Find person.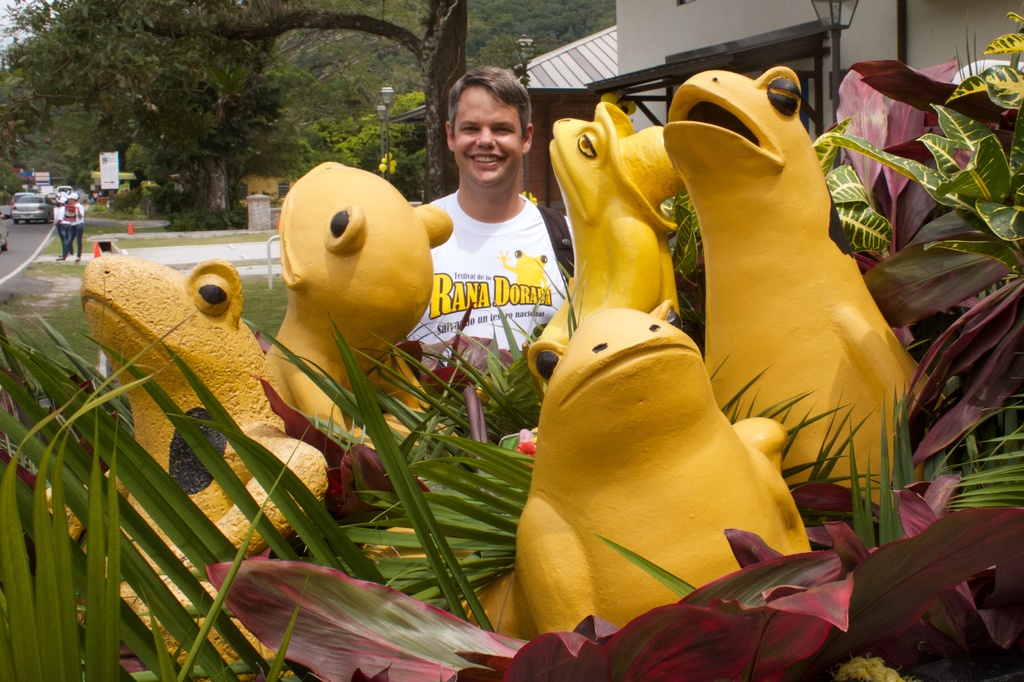
bbox=(56, 195, 75, 256).
